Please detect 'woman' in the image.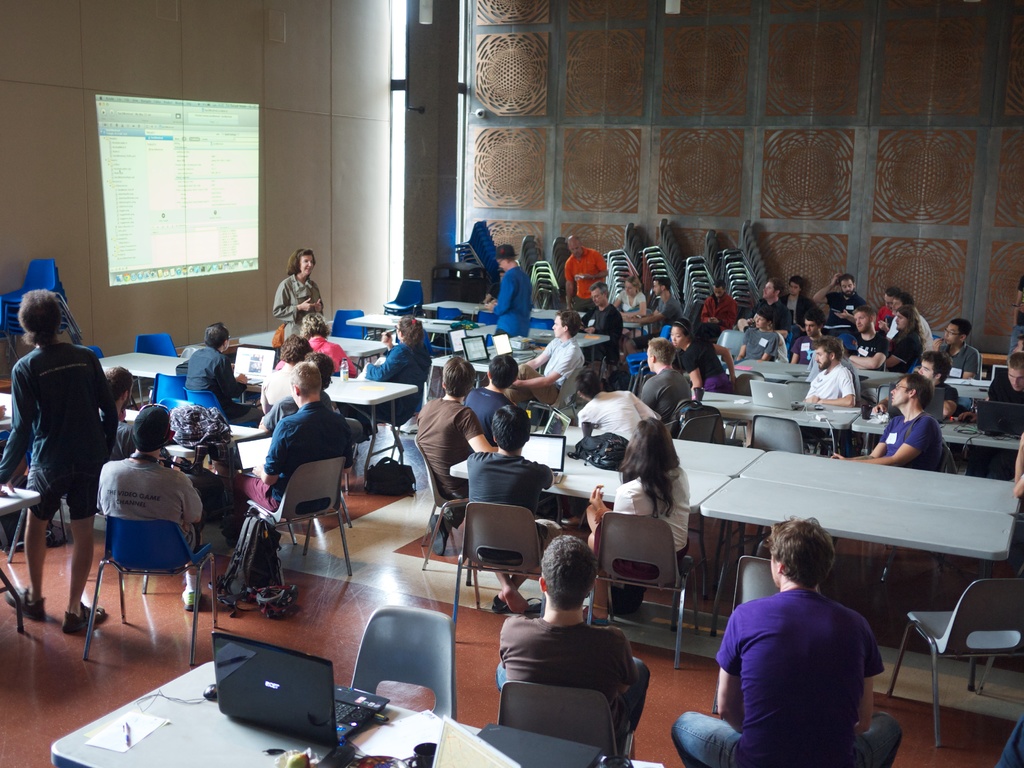
584 418 690 623.
